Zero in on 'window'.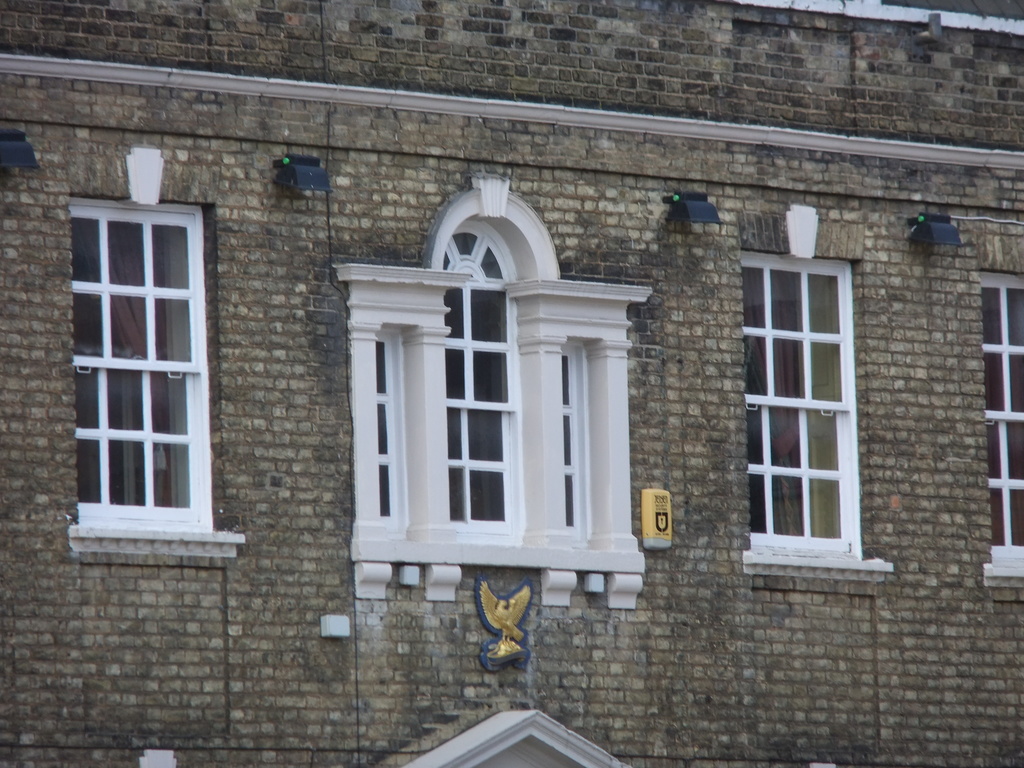
Zeroed in: select_region(342, 216, 636, 573).
